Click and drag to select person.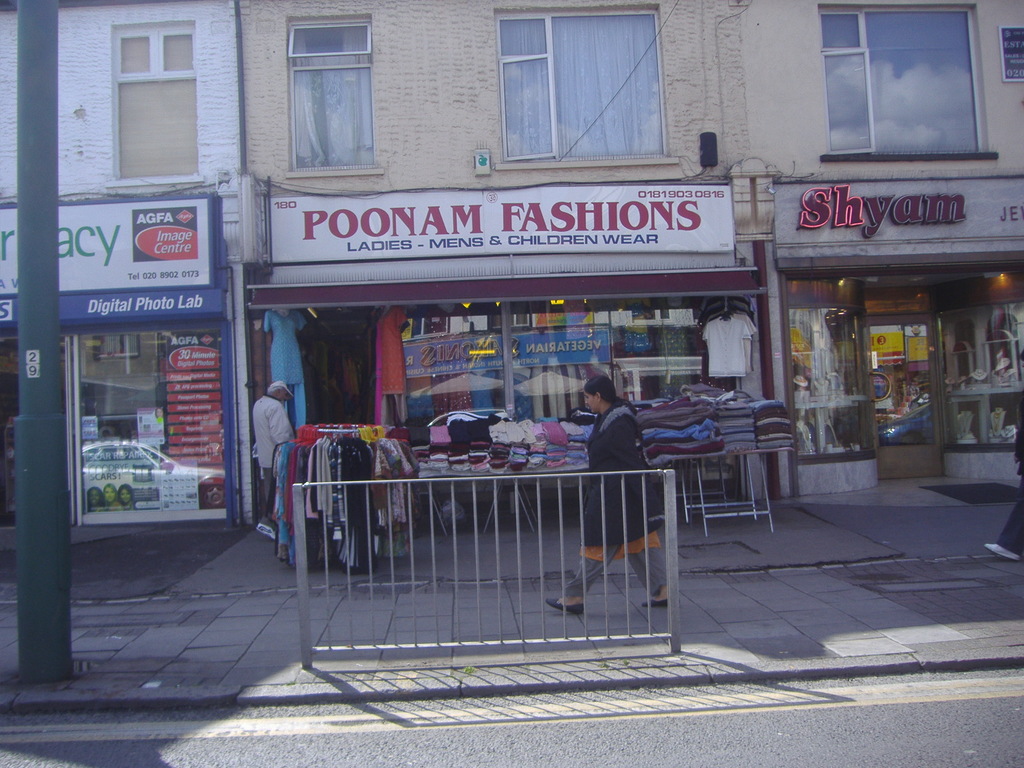
Selection: pyautogui.locateOnScreen(245, 379, 300, 543).
